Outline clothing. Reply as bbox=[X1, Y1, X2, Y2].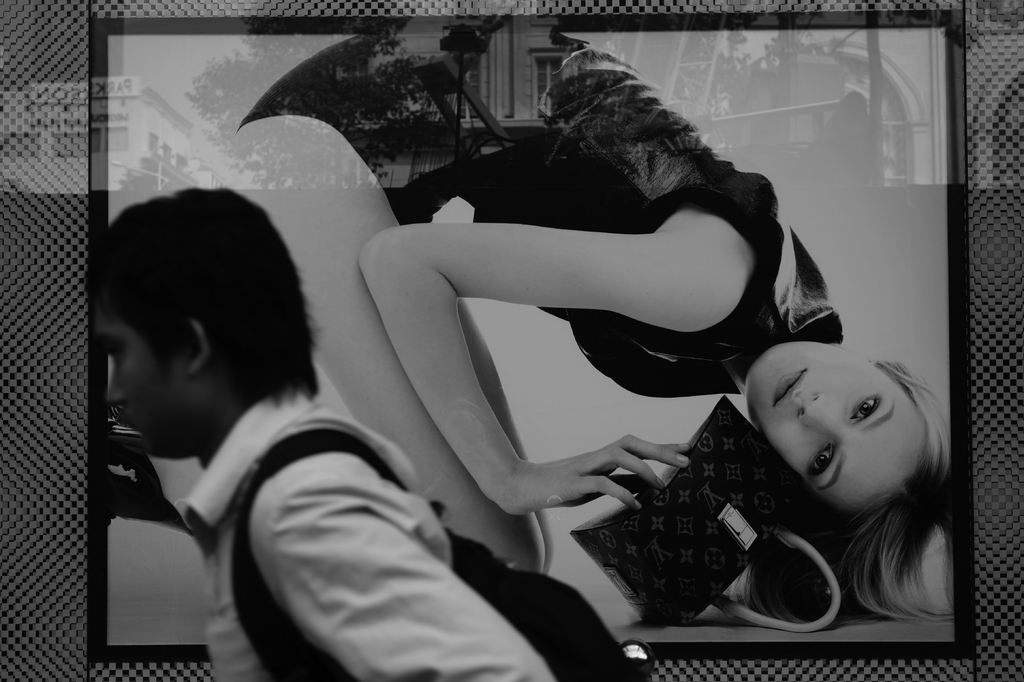
bbox=[242, 11, 858, 399].
